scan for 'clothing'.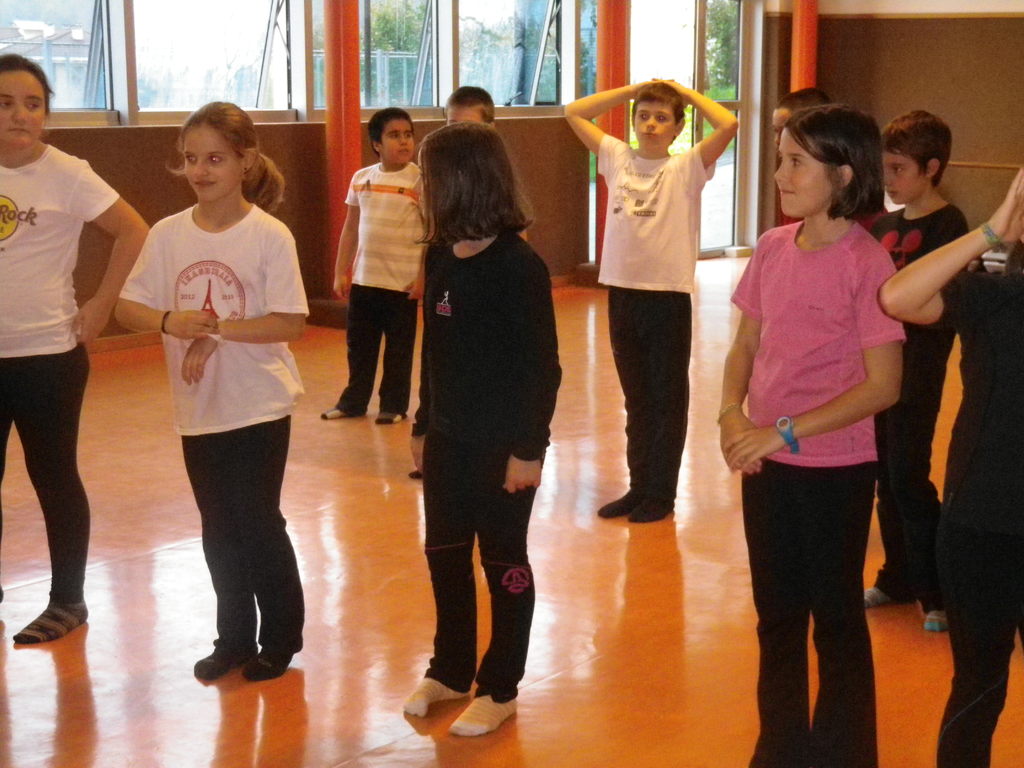
Scan result: select_region(726, 218, 908, 466).
